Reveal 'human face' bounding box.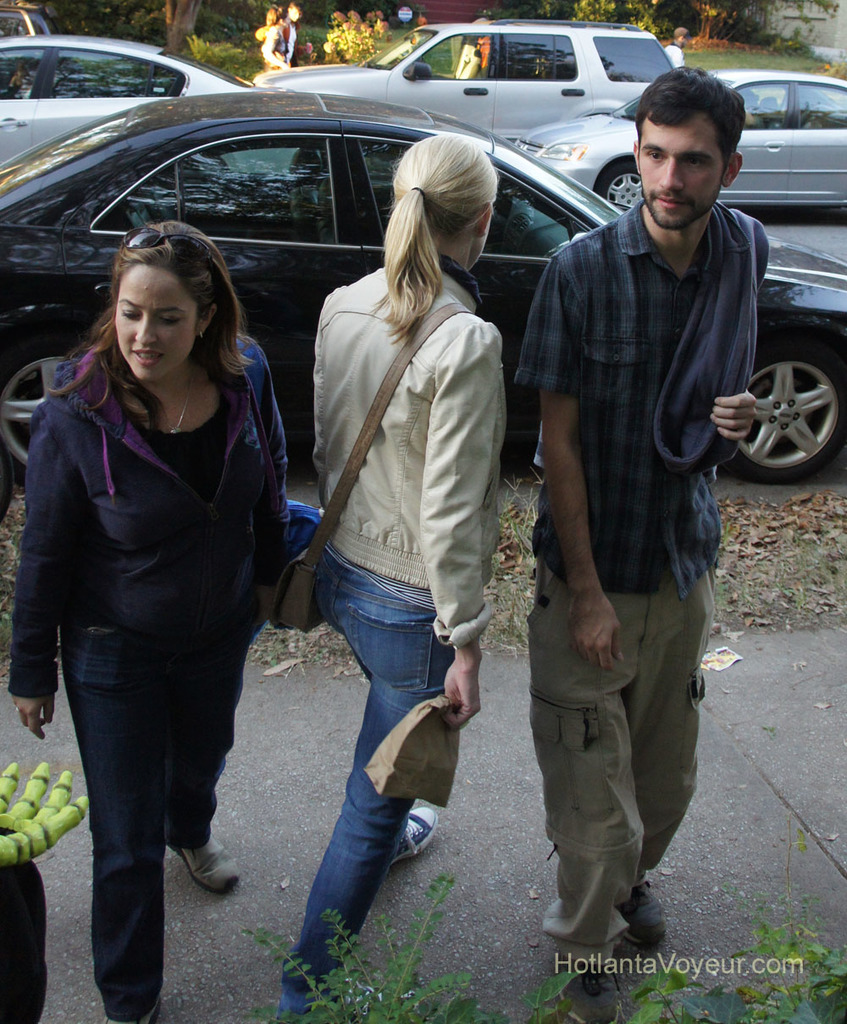
Revealed: bbox=[114, 262, 201, 387].
